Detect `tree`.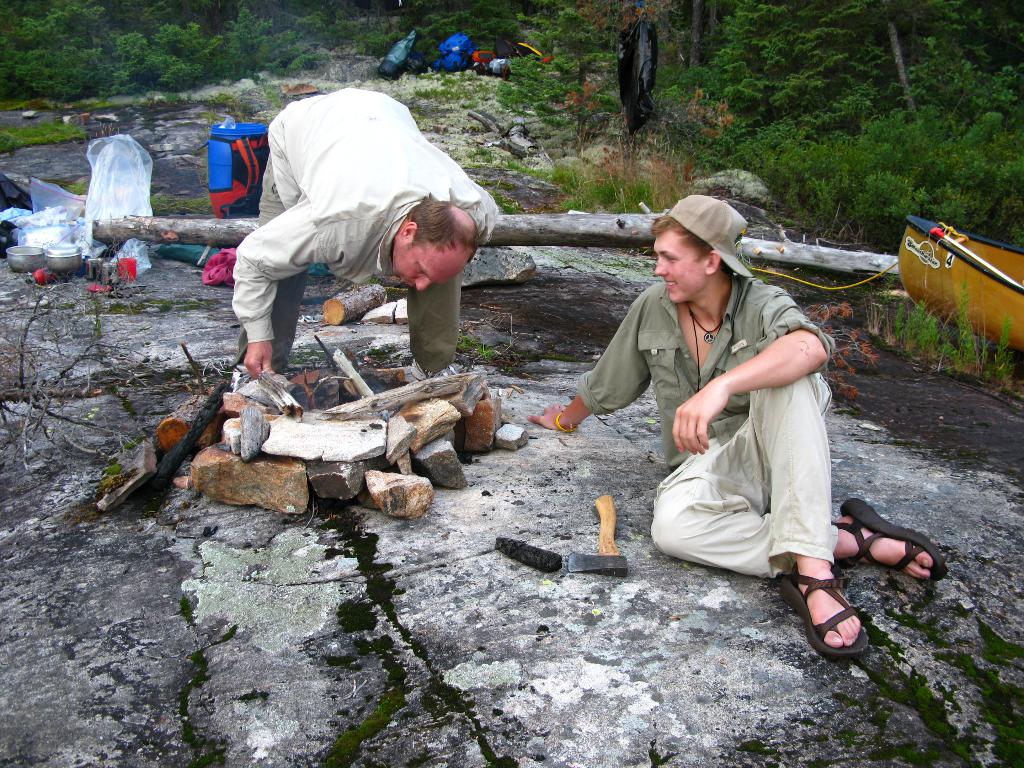
Detected at bbox=(0, 4, 120, 101).
